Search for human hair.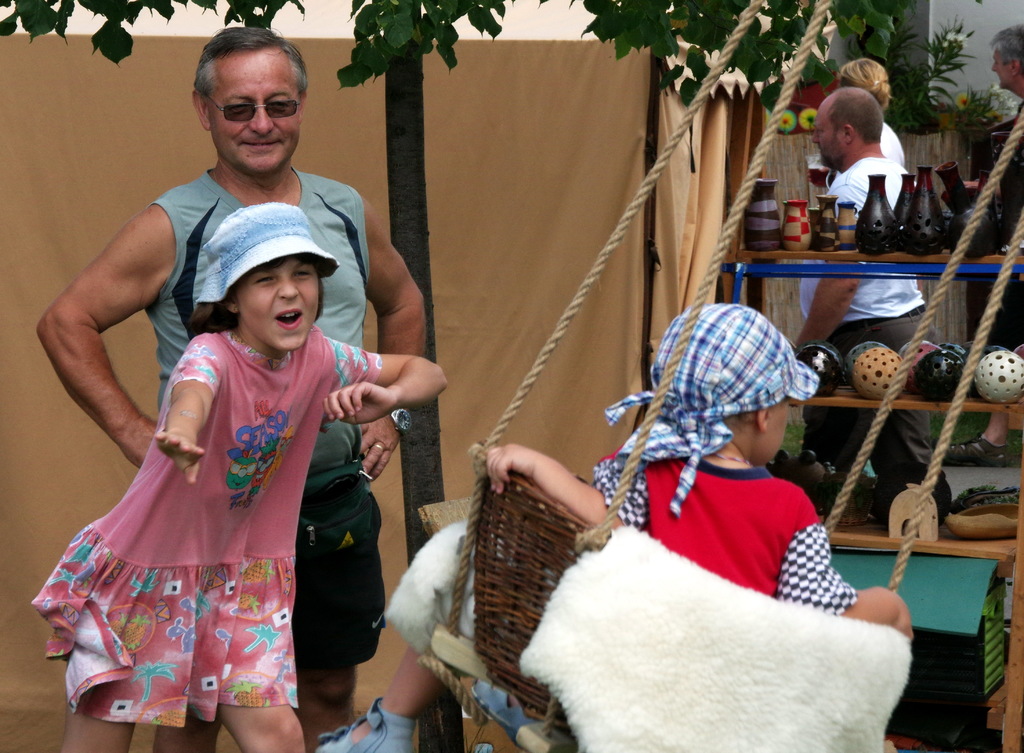
Found at box(180, 251, 319, 337).
